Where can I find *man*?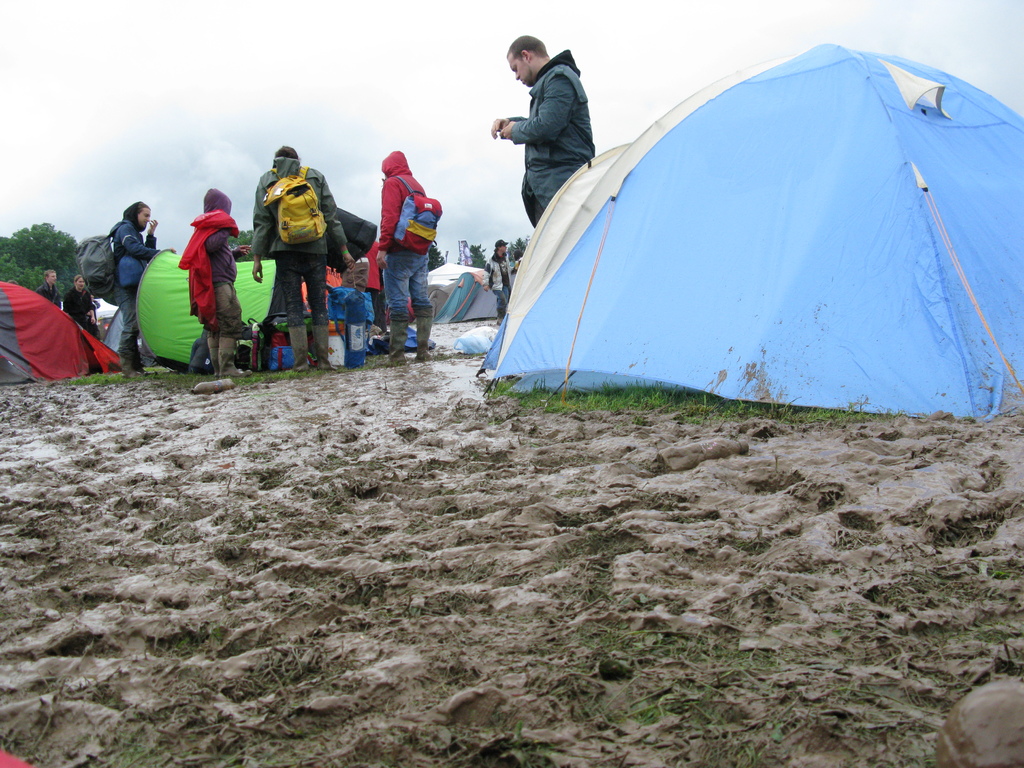
You can find it at (374,147,434,366).
